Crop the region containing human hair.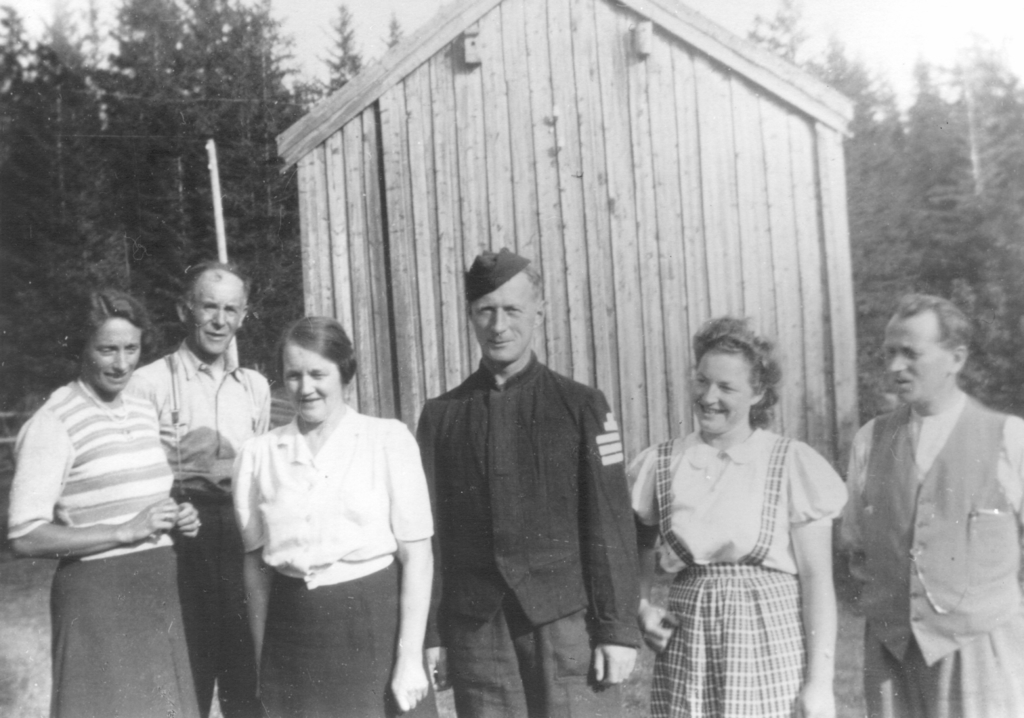
Crop region: 466 264 547 312.
